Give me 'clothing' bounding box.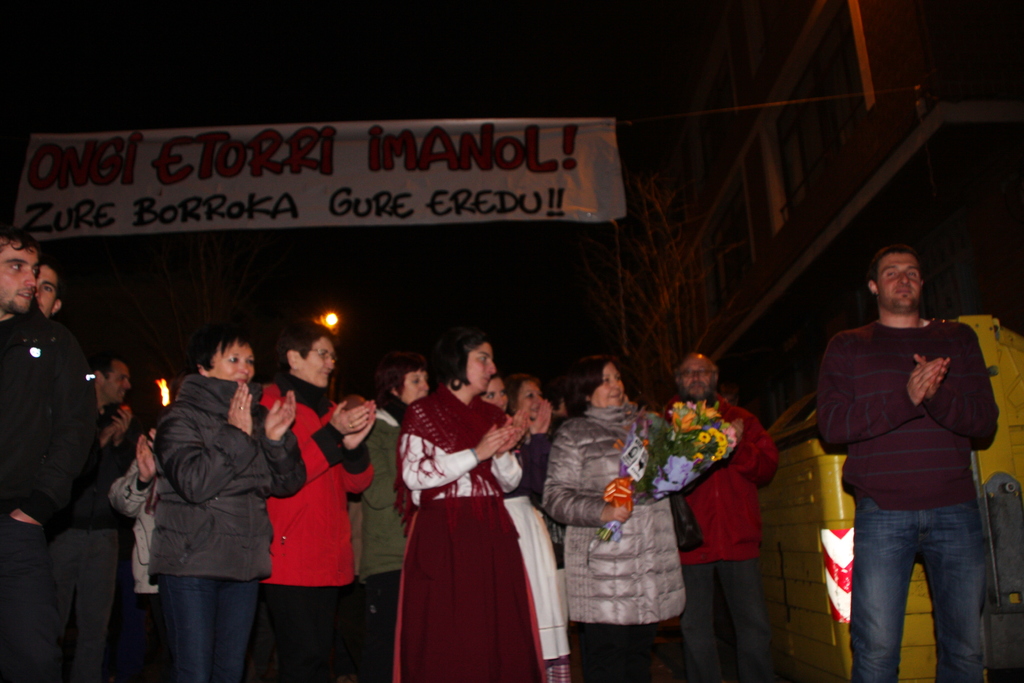
<region>667, 403, 789, 672</region>.
